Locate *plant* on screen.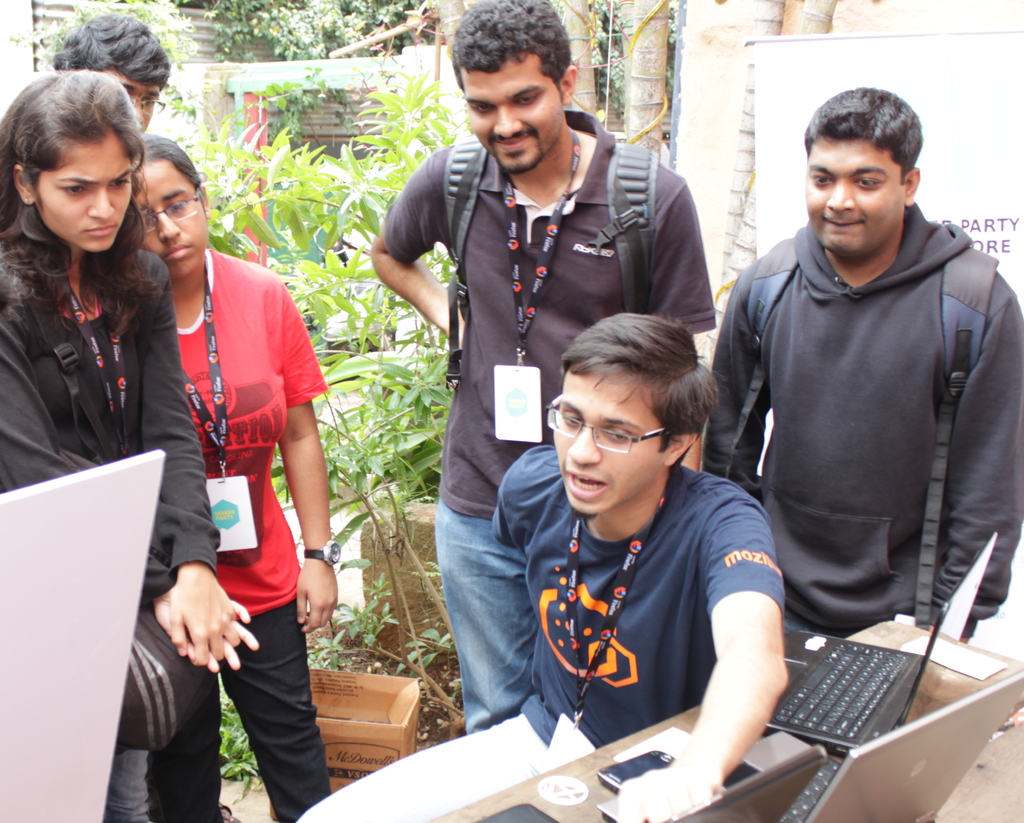
On screen at [left=209, top=691, right=281, bottom=795].
